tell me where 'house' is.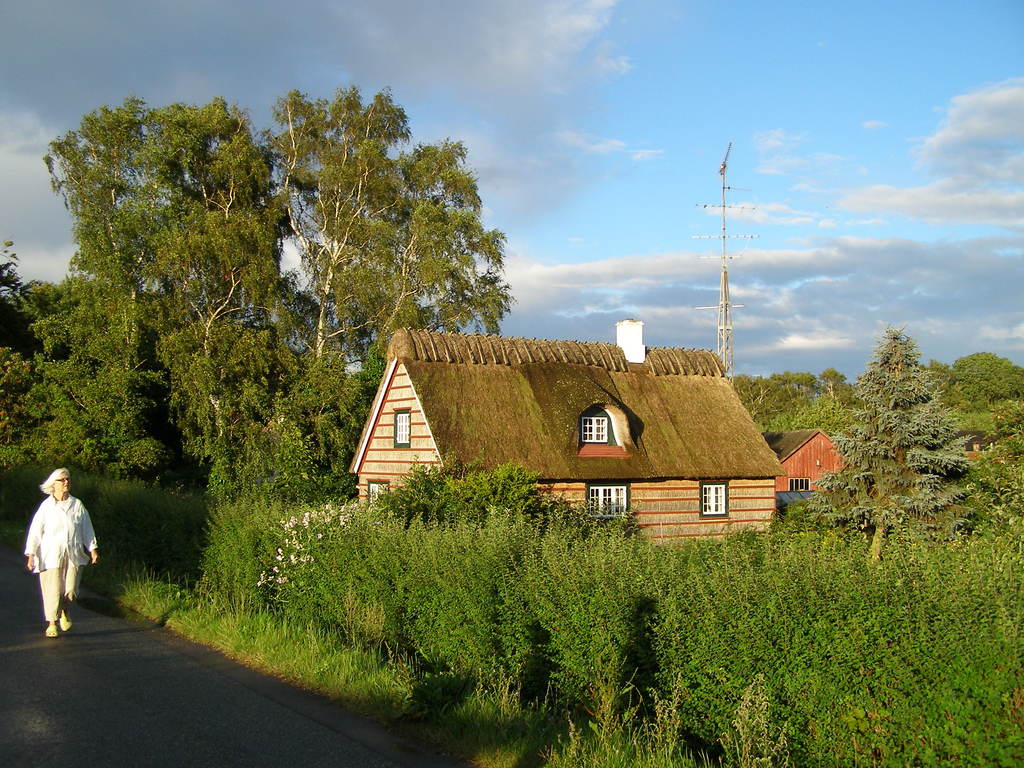
'house' is at x1=943 y1=428 x2=1018 y2=463.
